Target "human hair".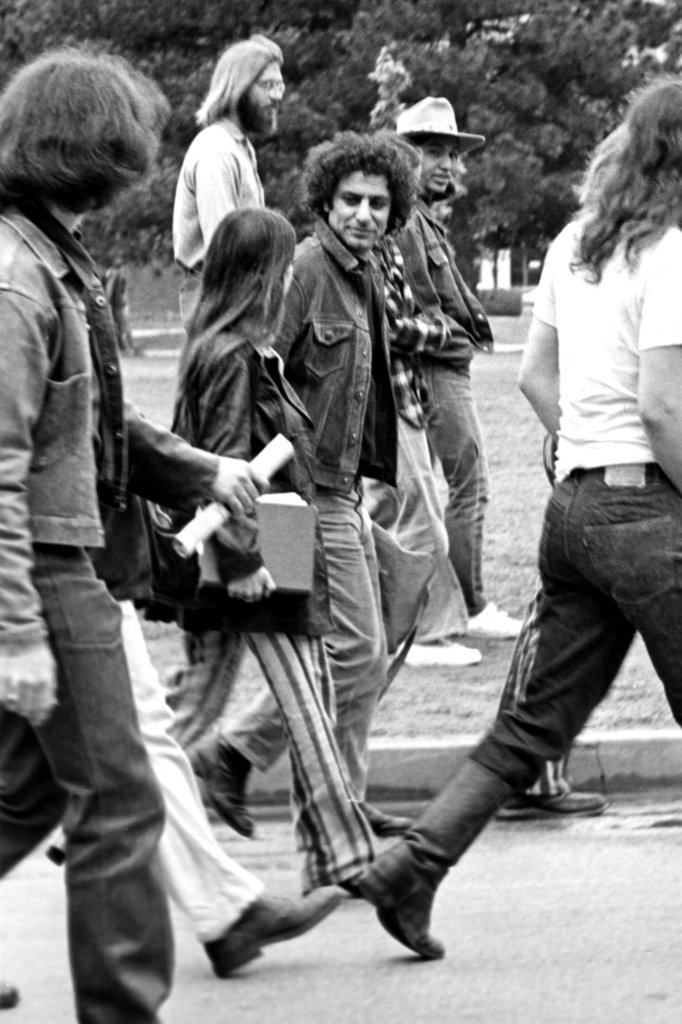
Target region: {"left": 402, "top": 132, "right": 459, "bottom": 207}.
